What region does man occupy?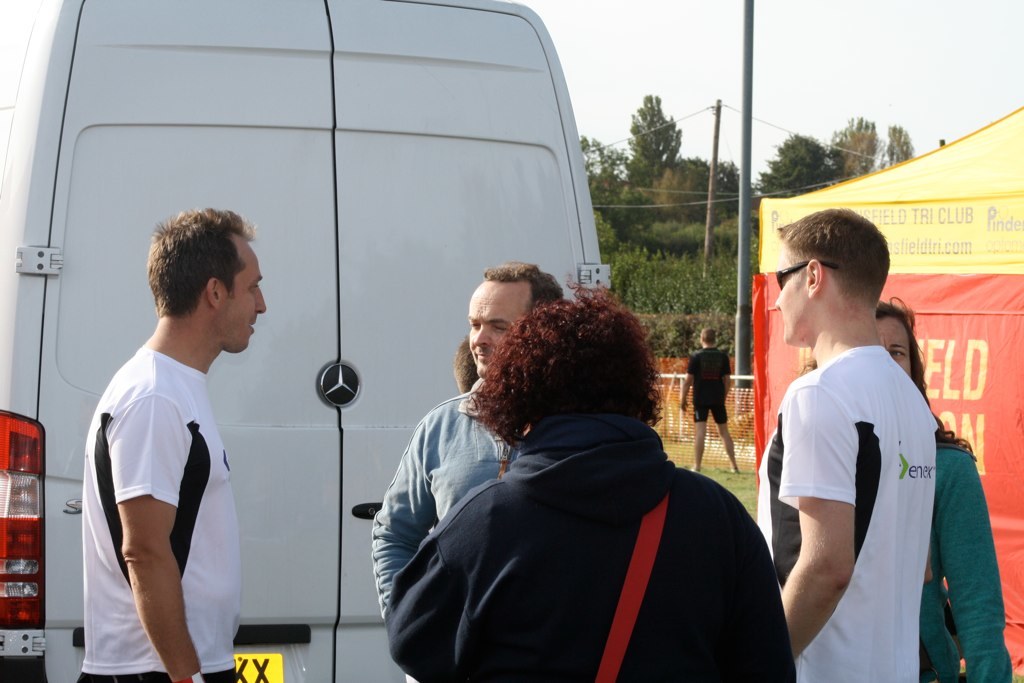
<box>748,194,965,663</box>.
